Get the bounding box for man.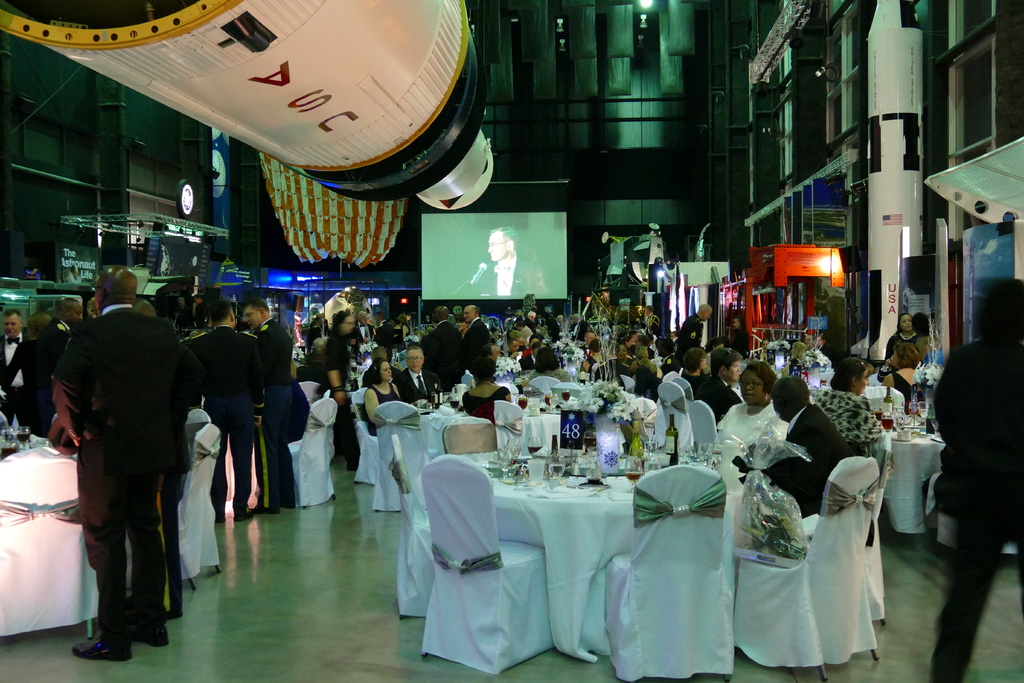
191 299 259 525.
